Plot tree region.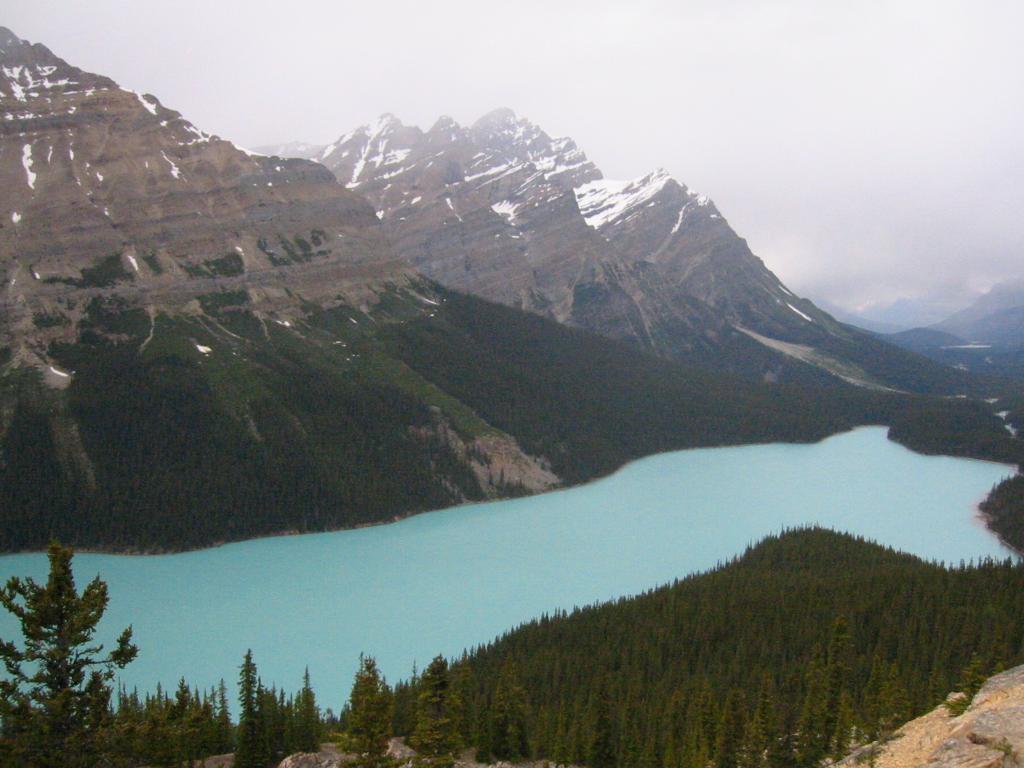
Plotted at 397/653/467/767.
